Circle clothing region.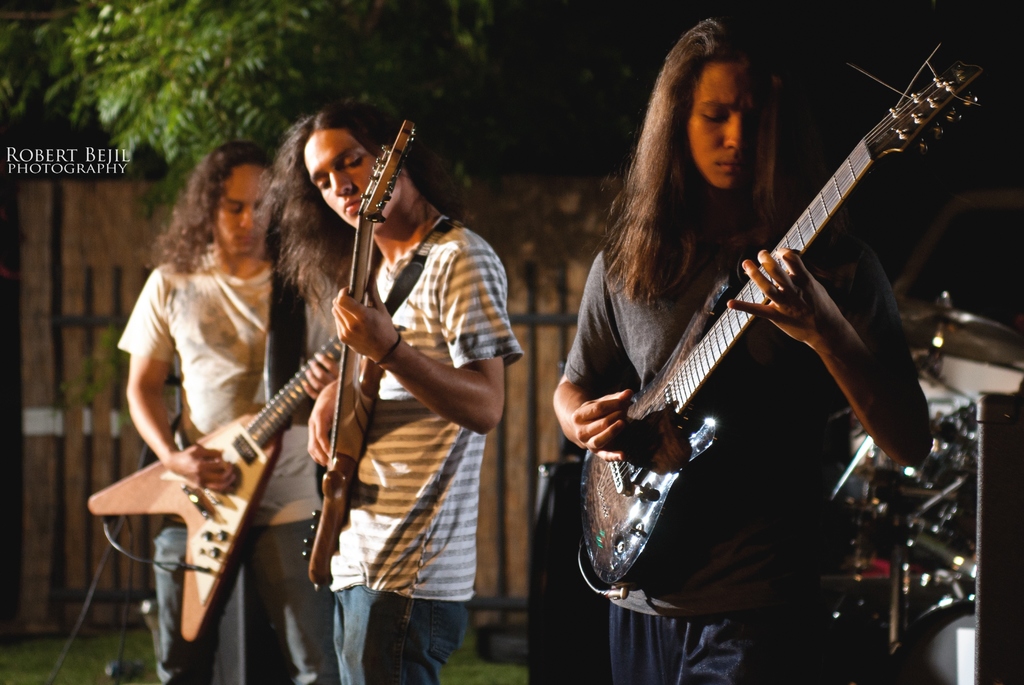
Region: [573,218,917,684].
